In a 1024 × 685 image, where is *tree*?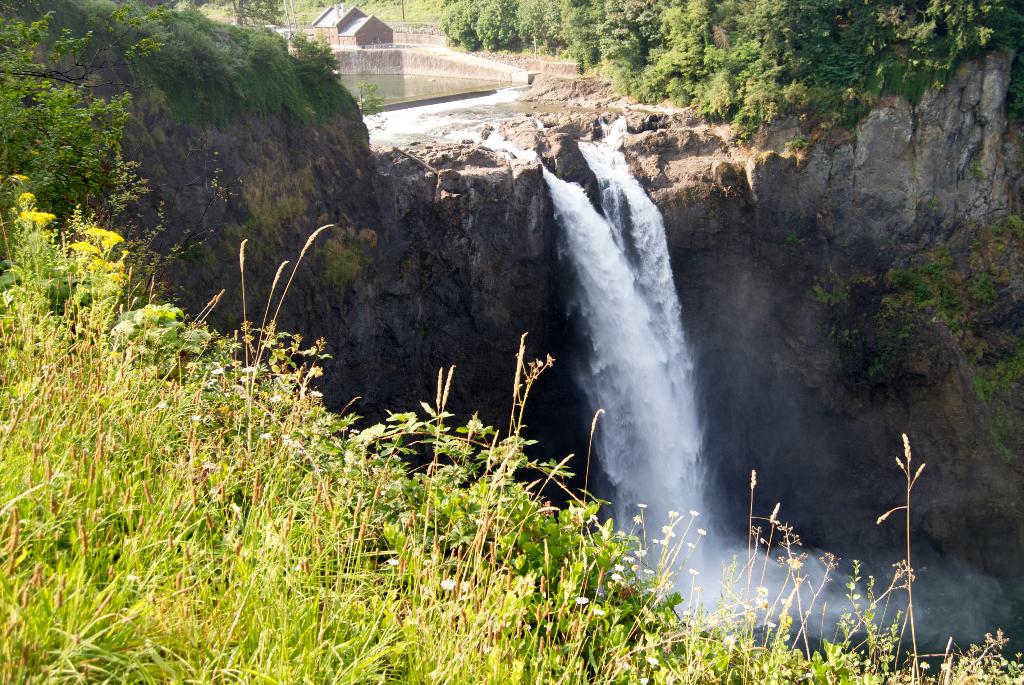
locate(436, 0, 1021, 125).
